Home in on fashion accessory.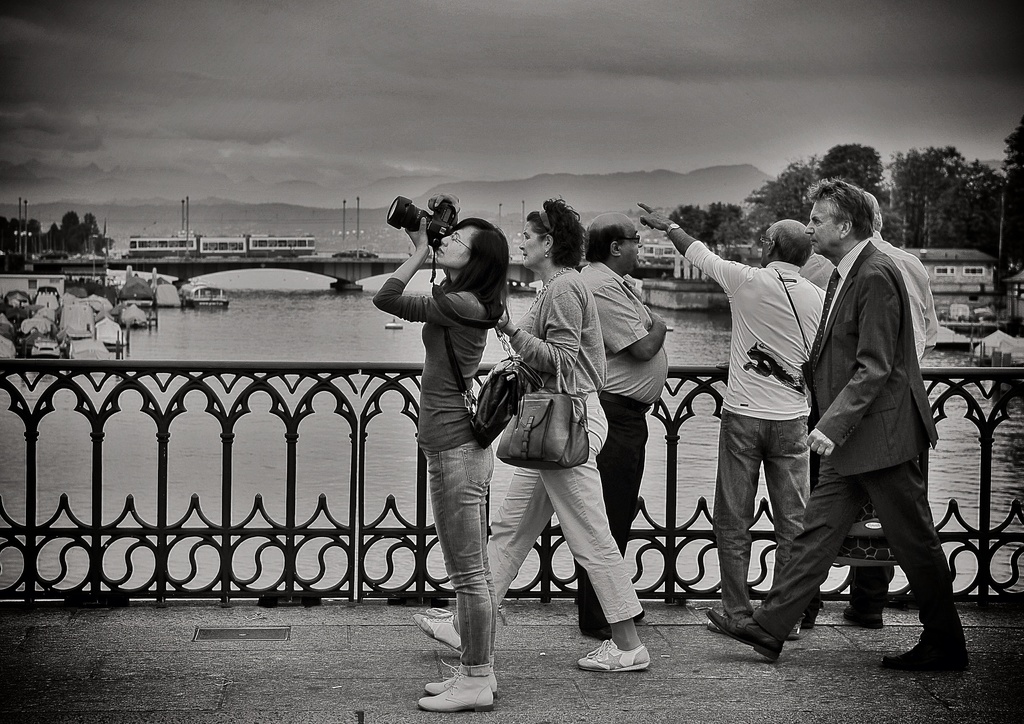
Homed in at box(705, 607, 783, 659).
